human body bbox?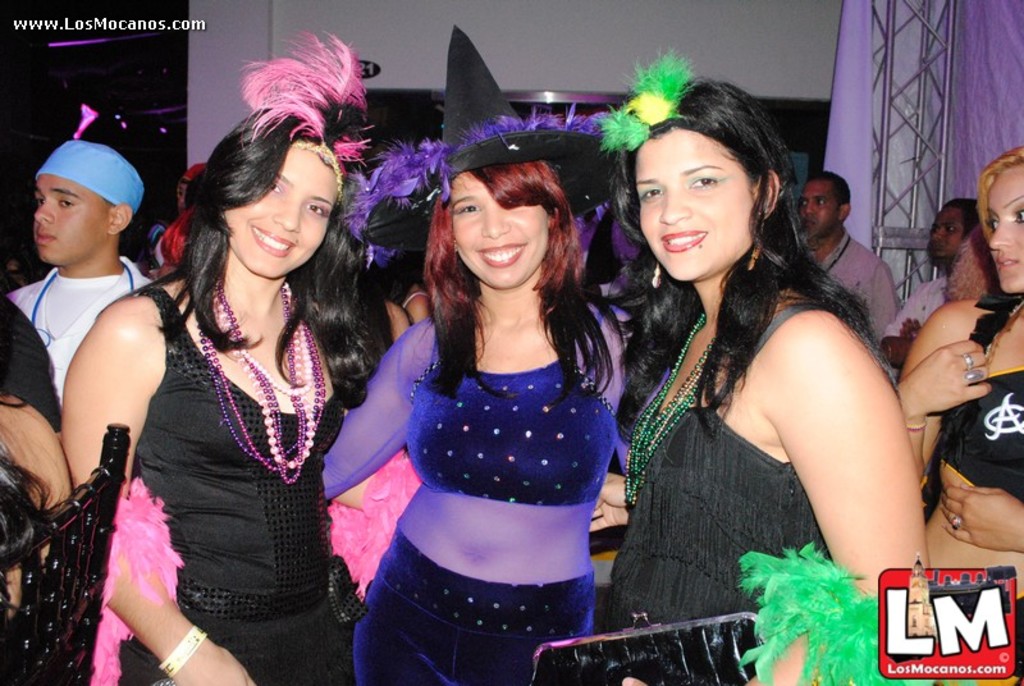
bbox=[814, 228, 897, 343]
